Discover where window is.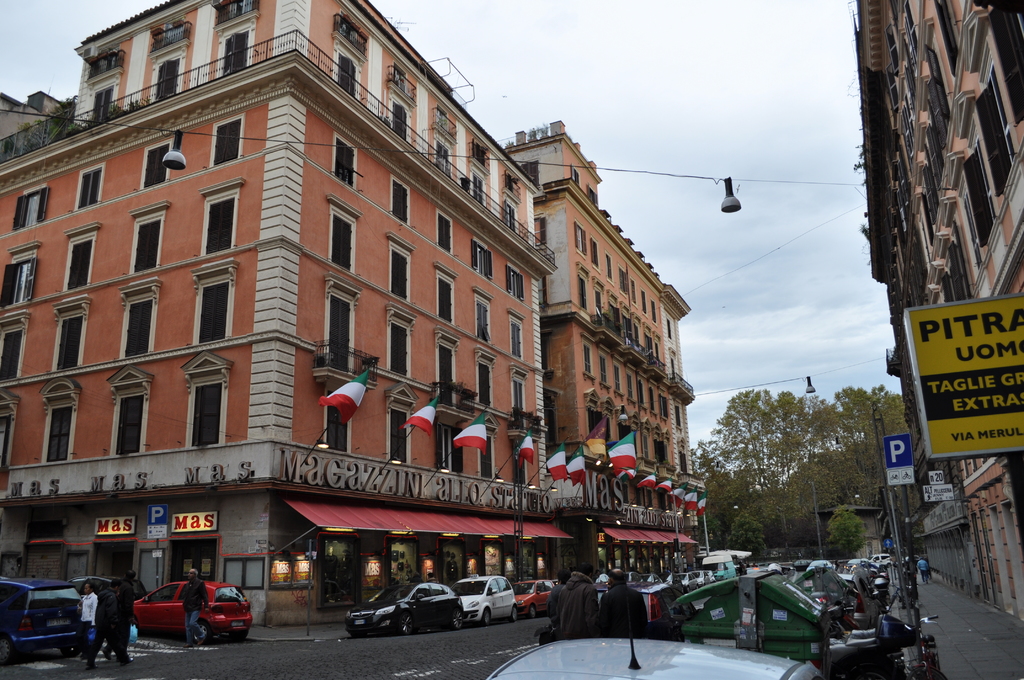
Discovered at (left=481, top=536, right=507, bottom=577).
